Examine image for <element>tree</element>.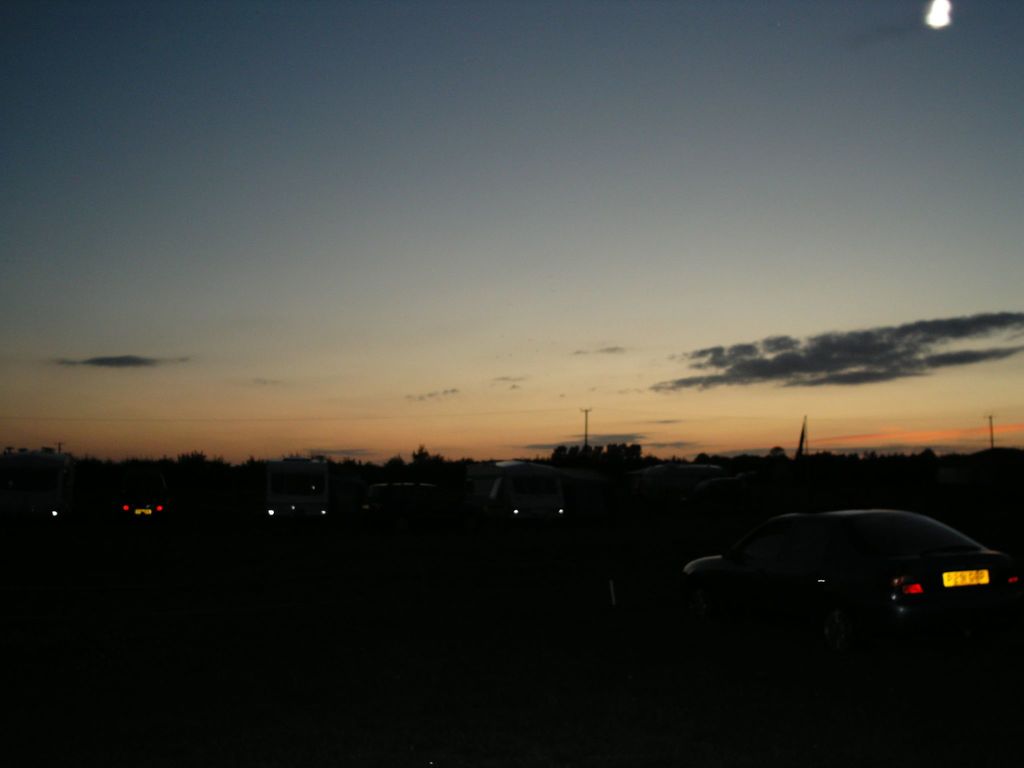
Examination result: box=[630, 446, 648, 470].
